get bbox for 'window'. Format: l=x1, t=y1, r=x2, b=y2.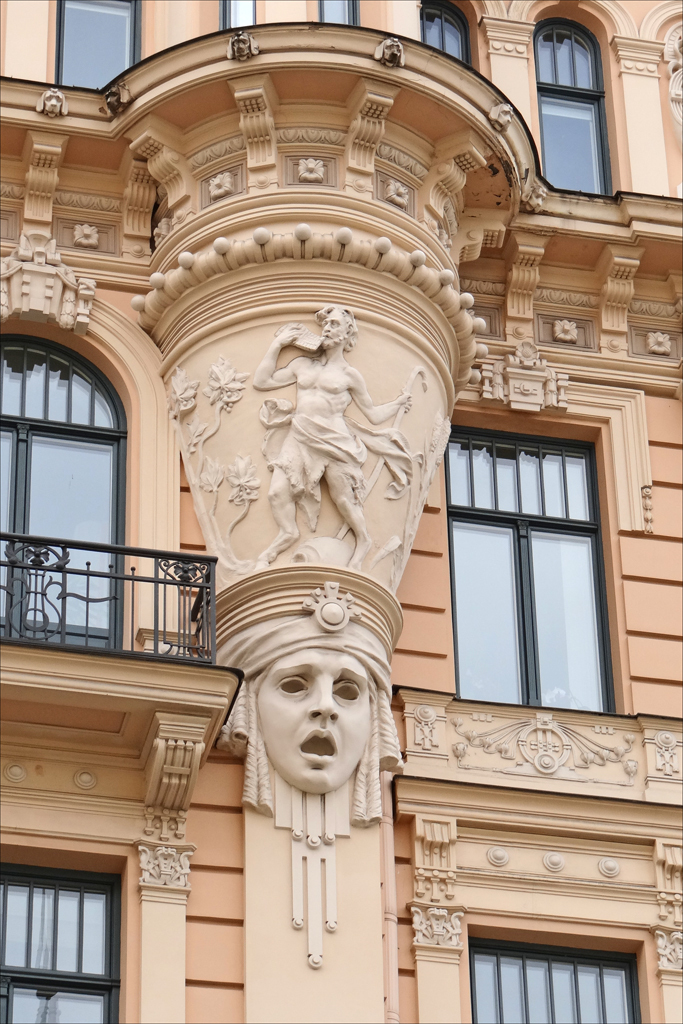
l=319, t=0, r=360, b=28.
